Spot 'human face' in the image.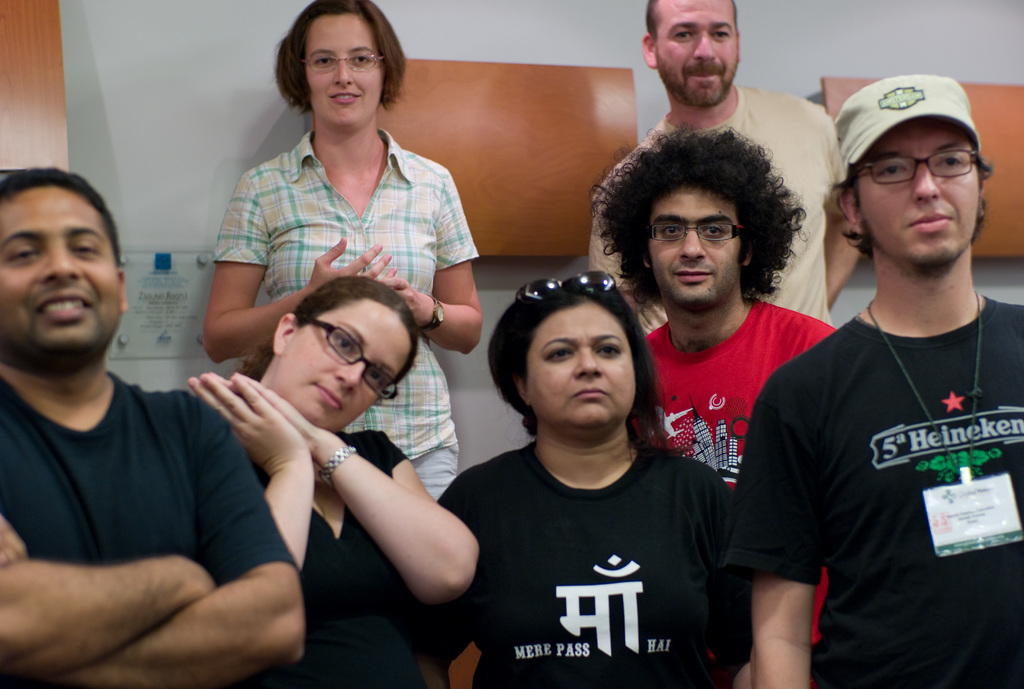
'human face' found at 651, 187, 740, 311.
